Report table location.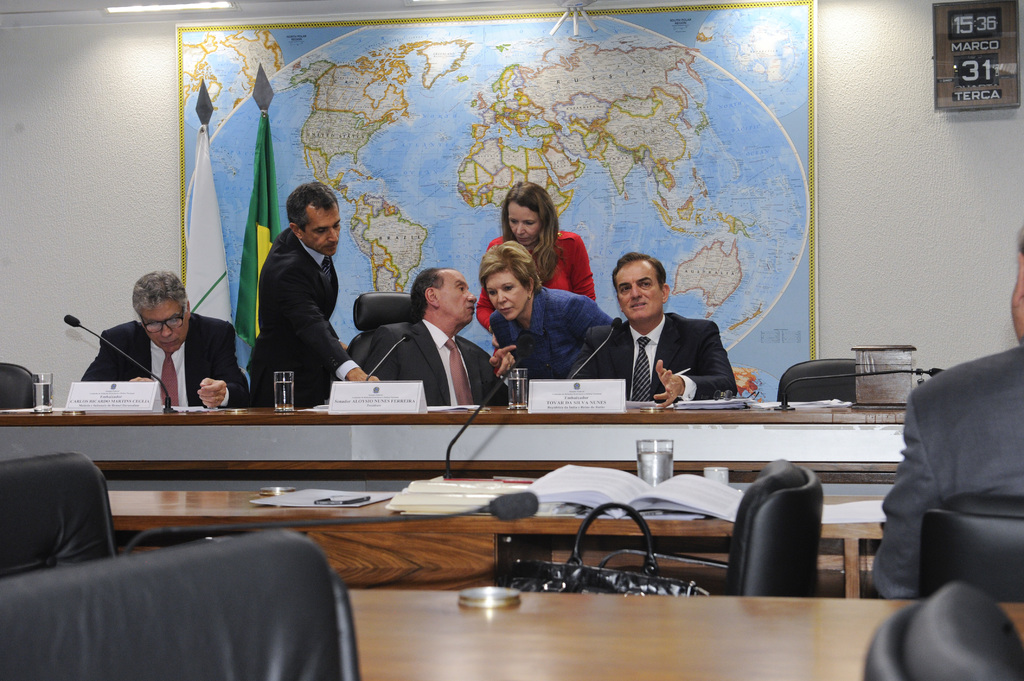
Report: rect(0, 399, 909, 490).
